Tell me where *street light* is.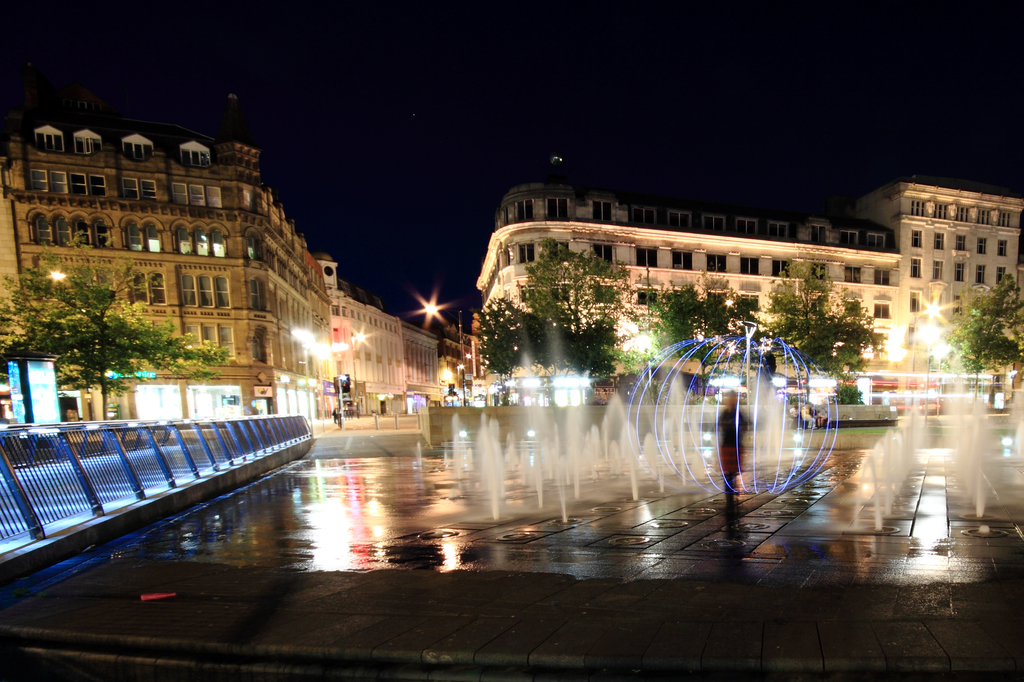
*street light* is at [424,299,465,404].
